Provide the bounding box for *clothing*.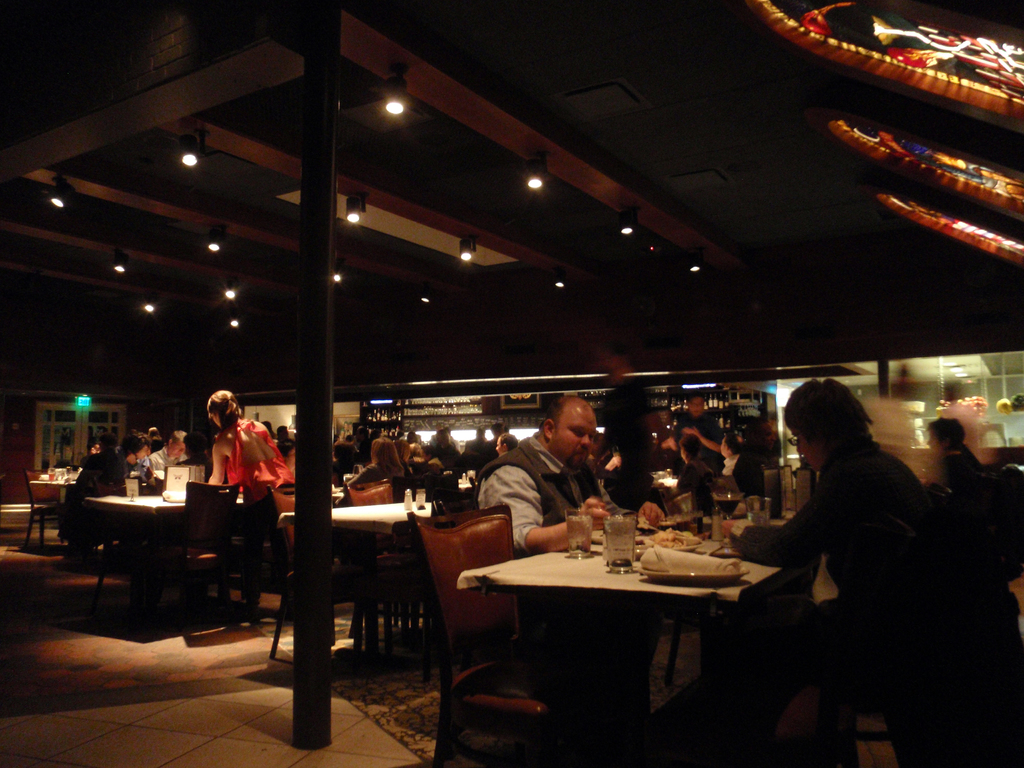
left=340, top=460, right=396, bottom=506.
